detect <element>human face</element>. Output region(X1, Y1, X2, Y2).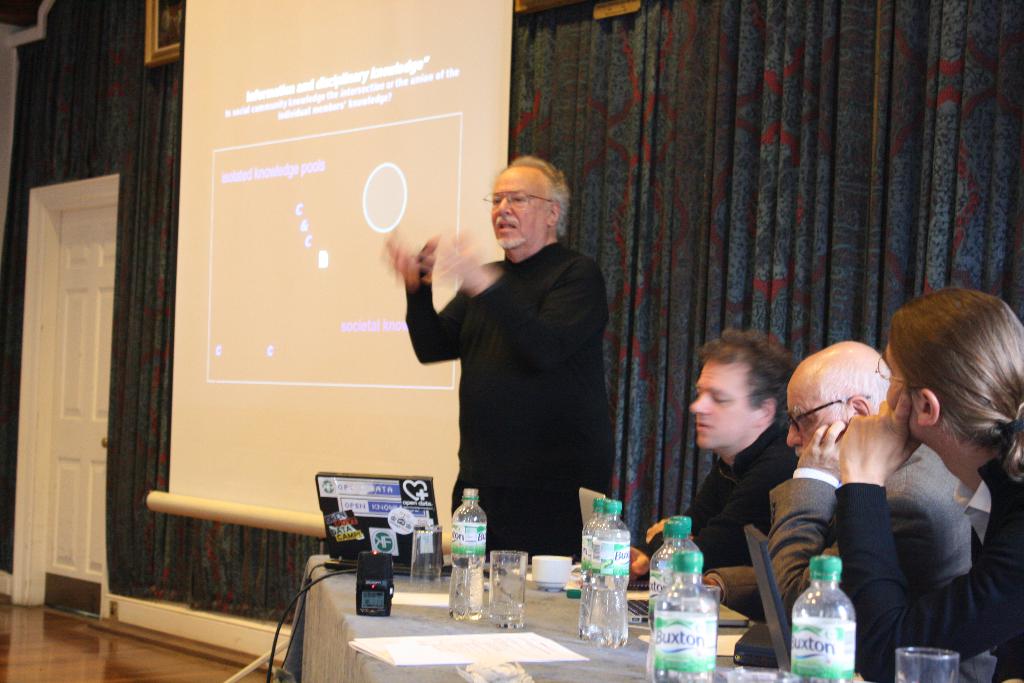
region(787, 370, 860, 448).
